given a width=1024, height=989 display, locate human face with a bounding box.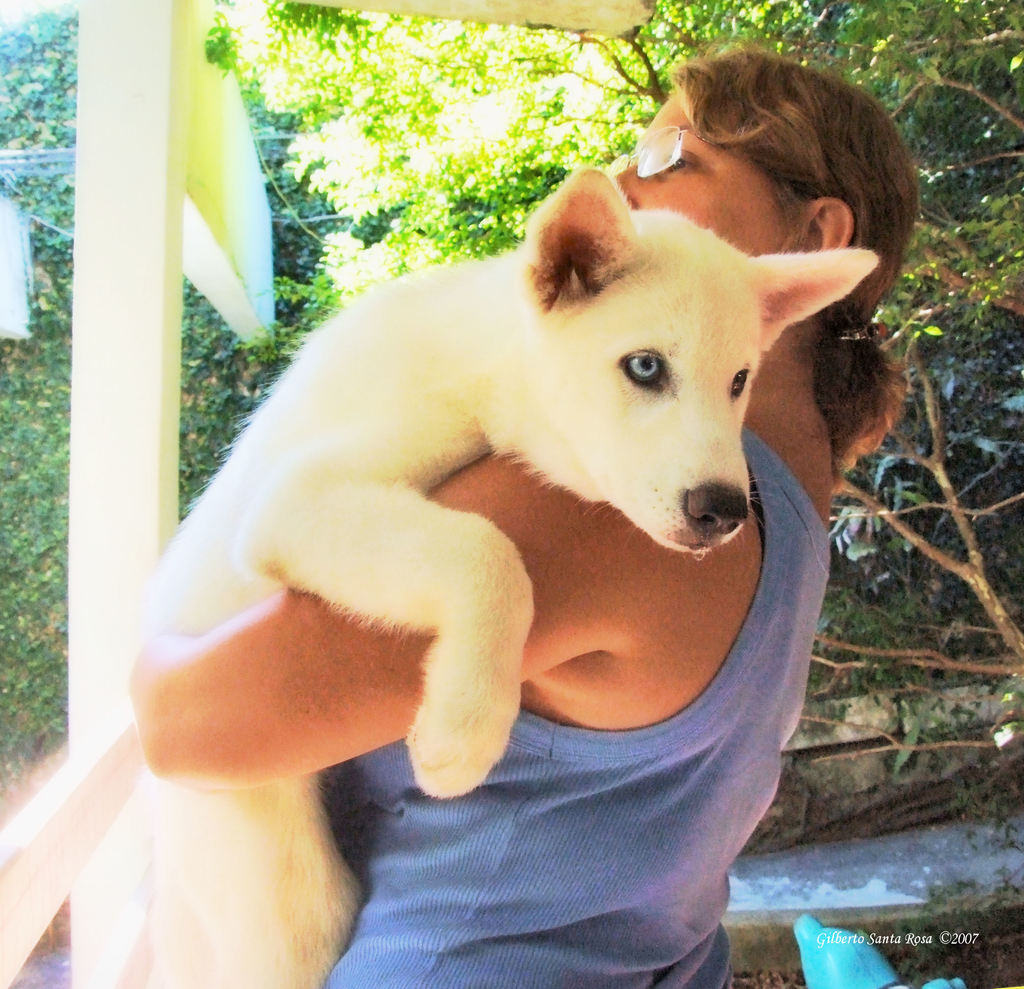
Located: x1=616, y1=97, x2=792, y2=259.
